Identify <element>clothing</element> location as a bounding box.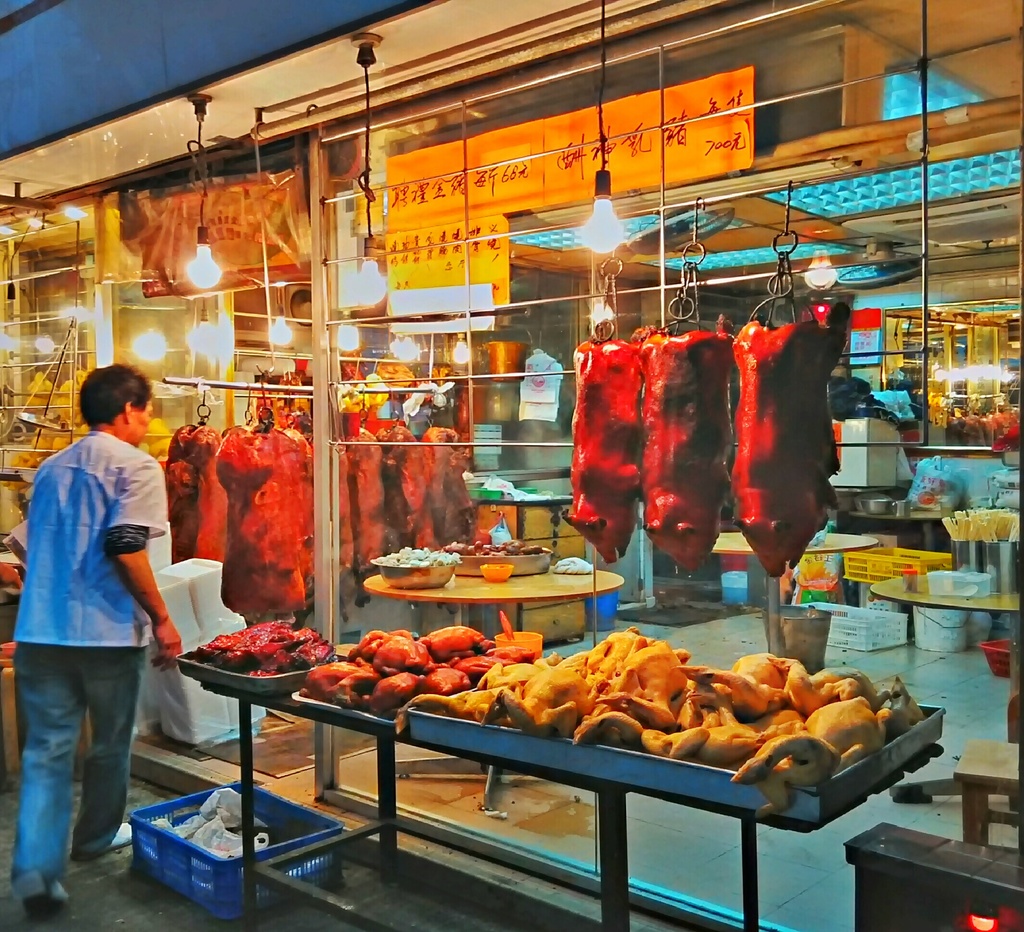
x1=8, y1=429, x2=168, y2=881.
